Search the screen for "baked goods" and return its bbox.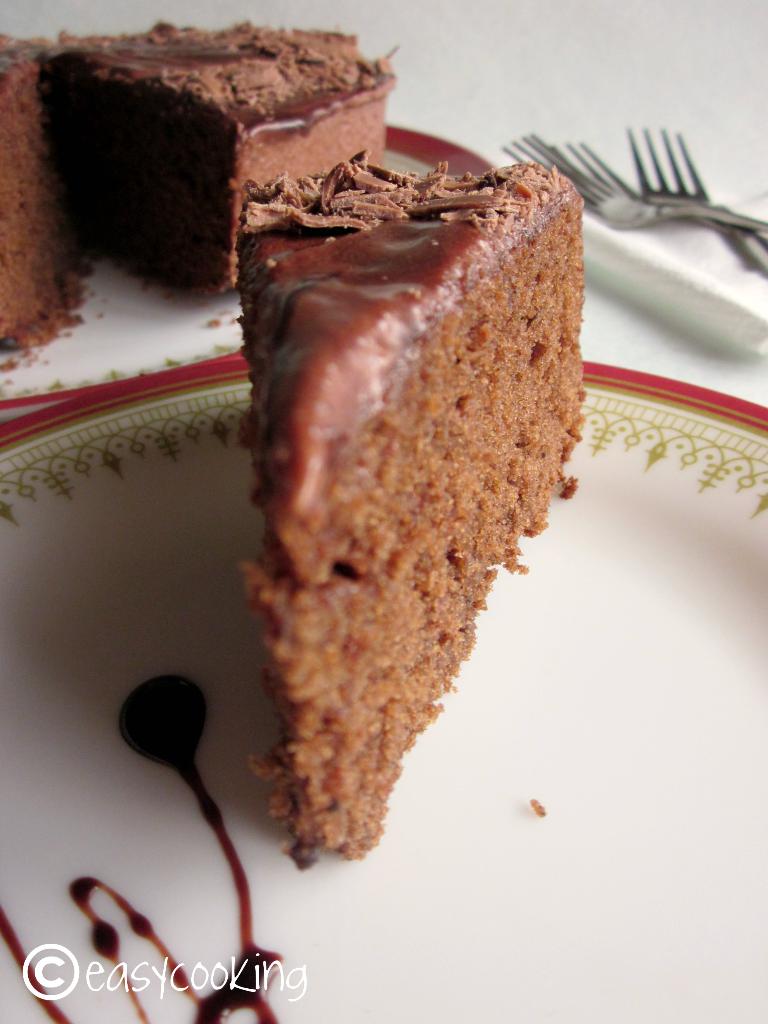
Found: (x1=0, y1=29, x2=112, y2=352).
